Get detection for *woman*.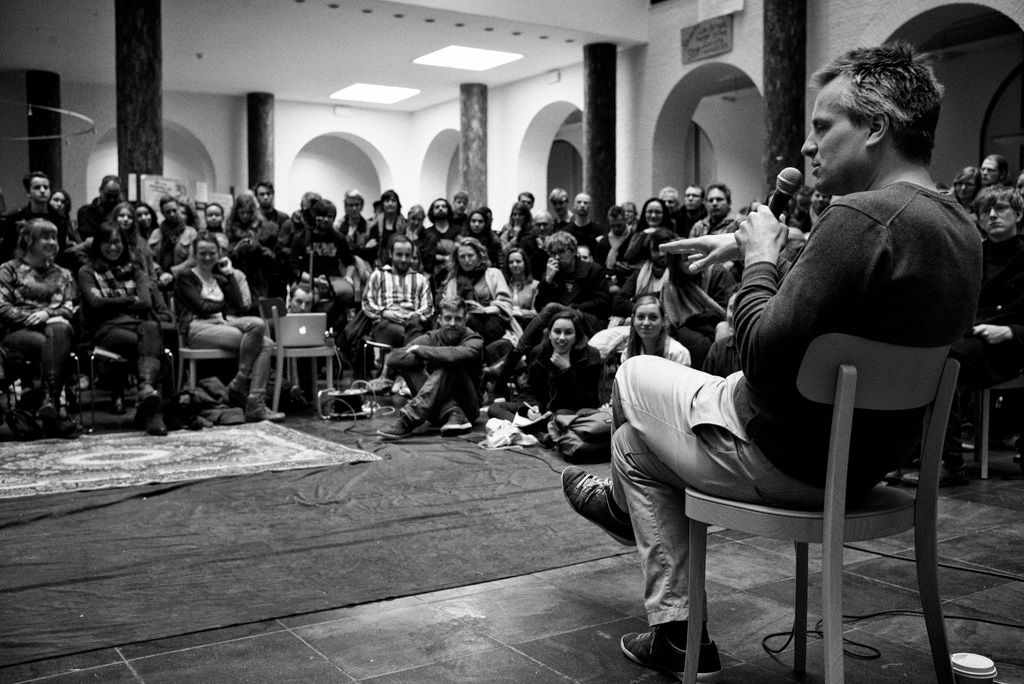
Detection: select_region(0, 215, 76, 431).
